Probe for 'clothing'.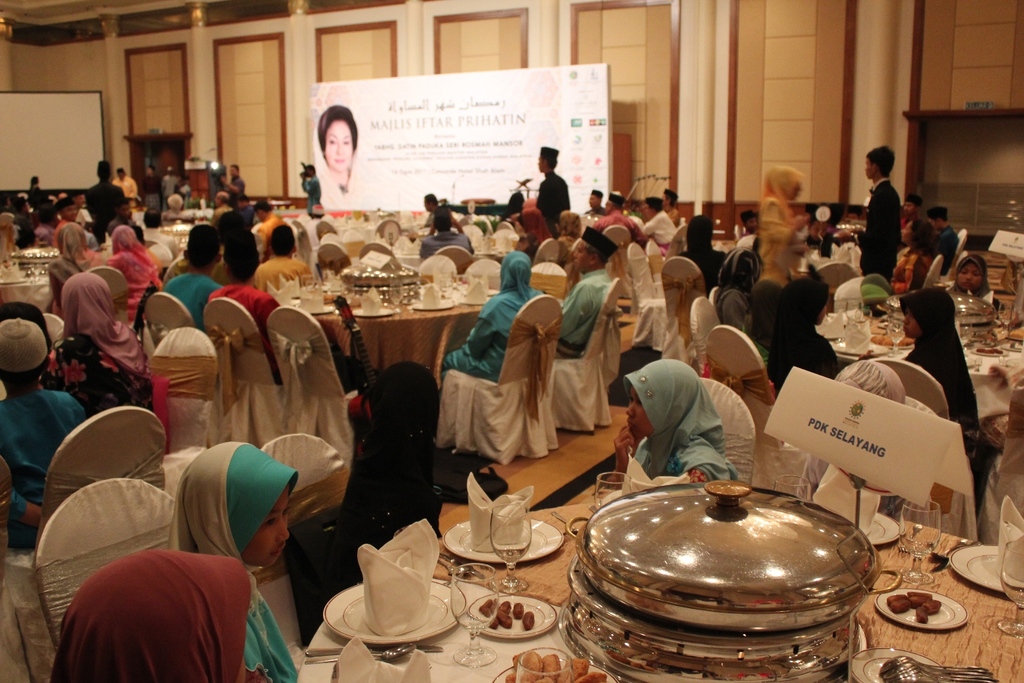
Probe result: (left=231, top=176, right=250, bottom=202).
